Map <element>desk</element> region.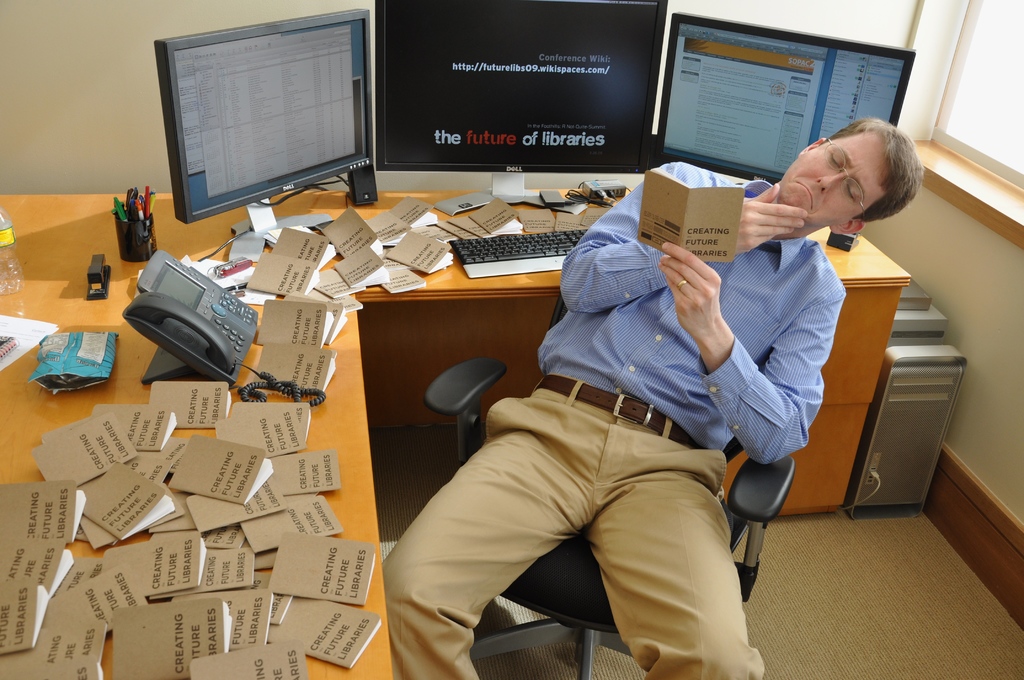
Mapped to (x1=5, y1=191, x2=911, y2=675).
